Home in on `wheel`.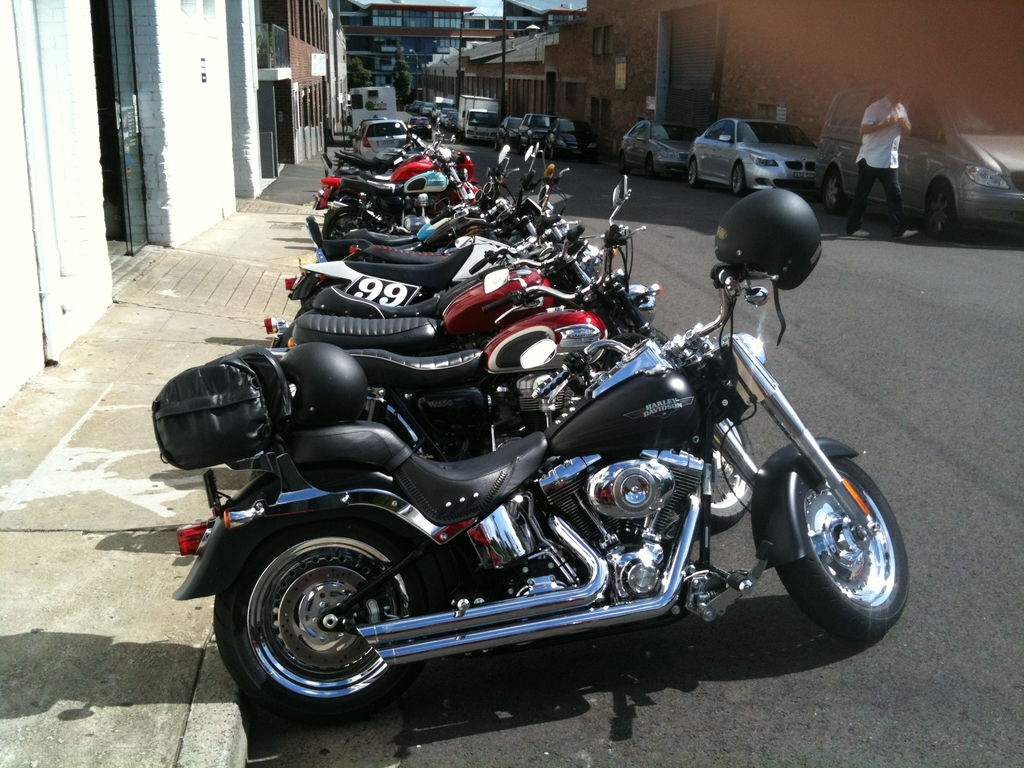
Homed in at [730, 166, 746, 200].
